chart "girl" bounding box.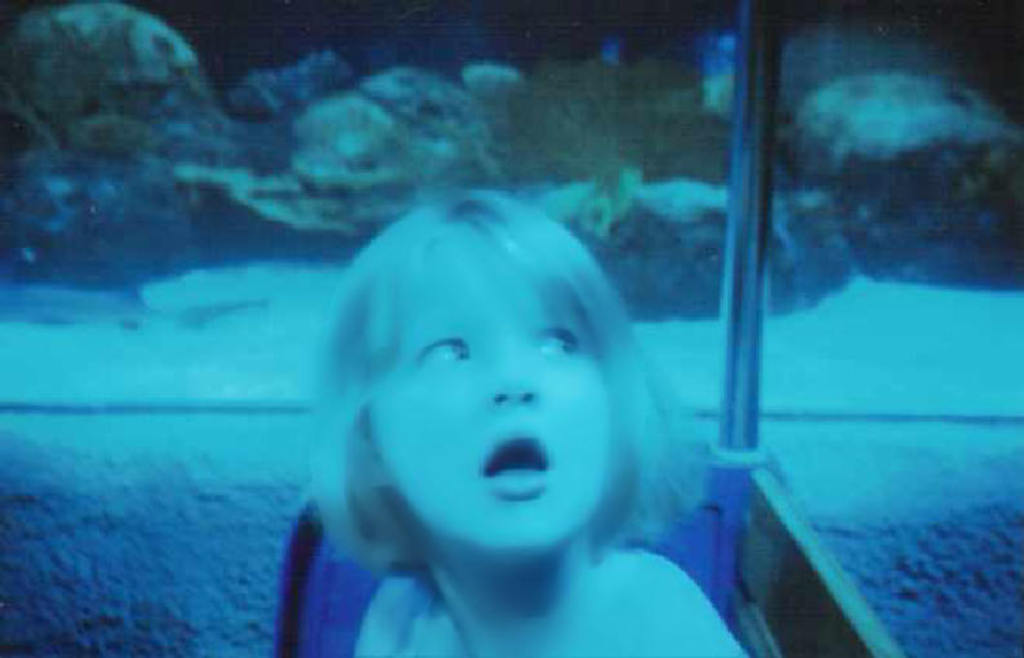
Charted: 303/178/743/657.
